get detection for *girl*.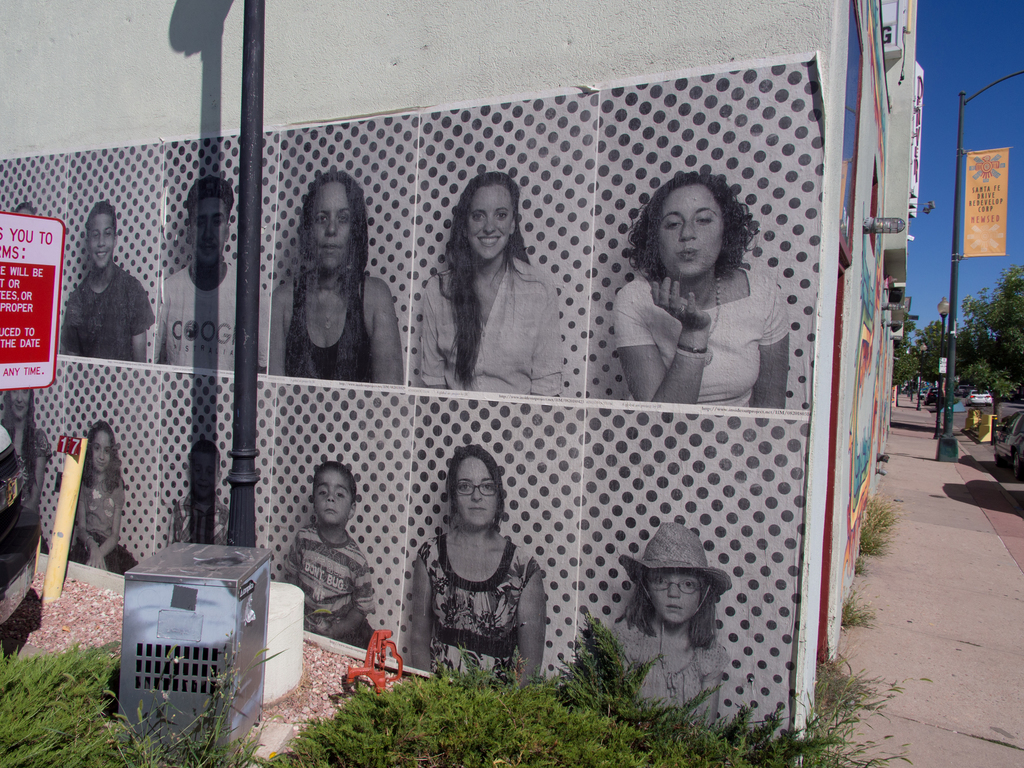
Detection: [left=611, top=178, right=796, bottom=411].
